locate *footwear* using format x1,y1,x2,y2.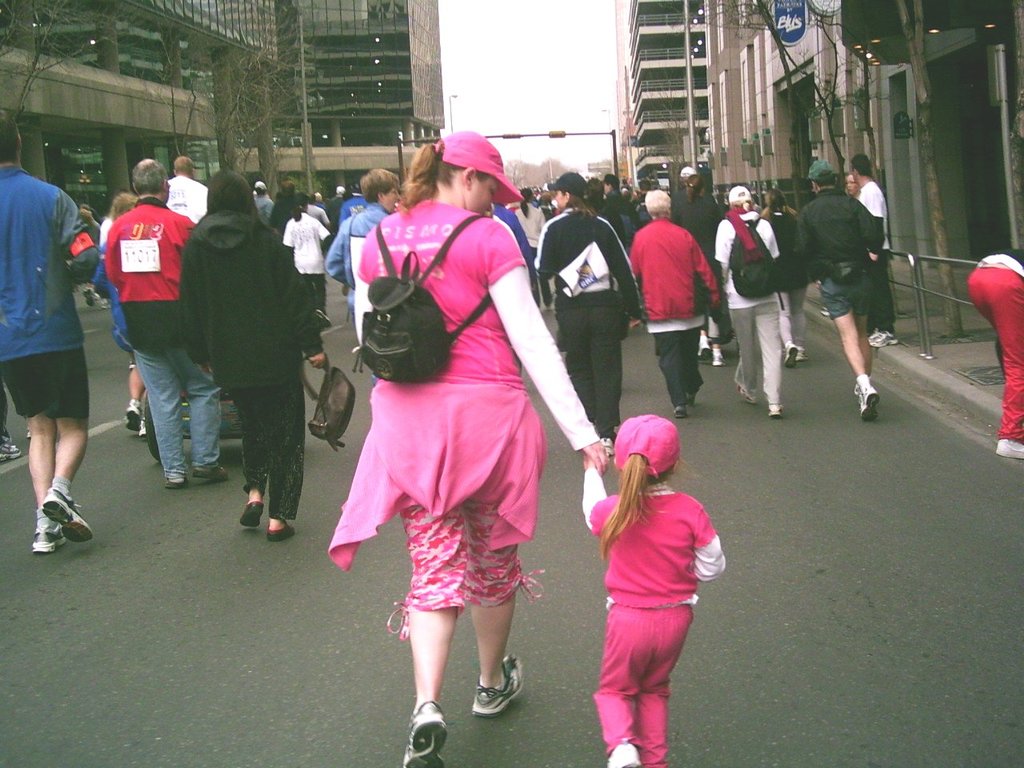
857,380,869,402.
